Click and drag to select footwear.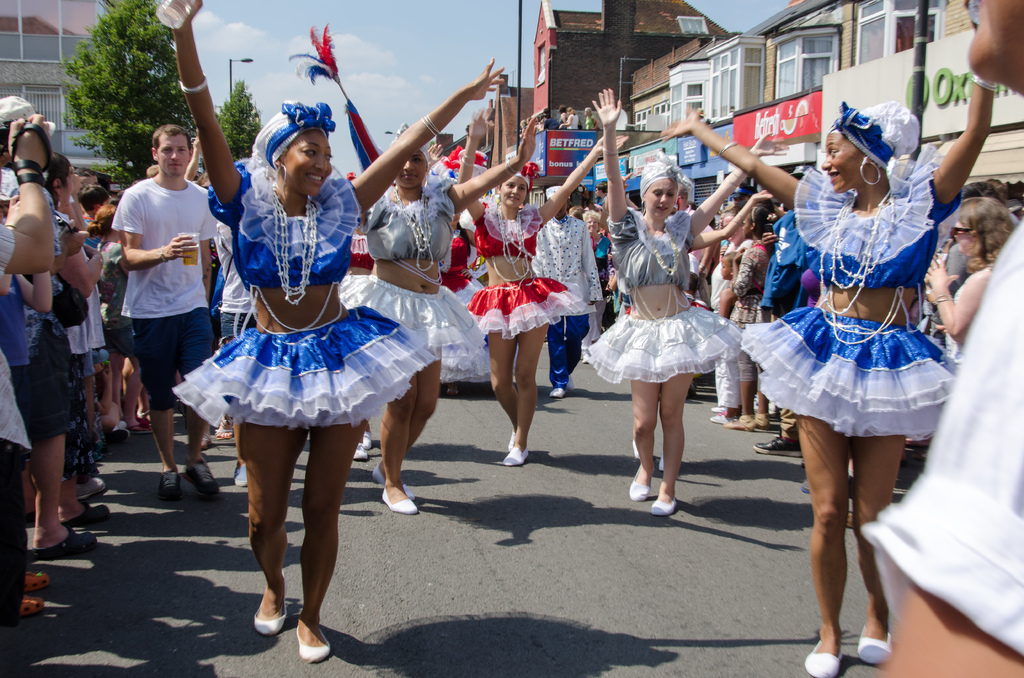
Selection: bbox=[753, 397, 778, 415].
